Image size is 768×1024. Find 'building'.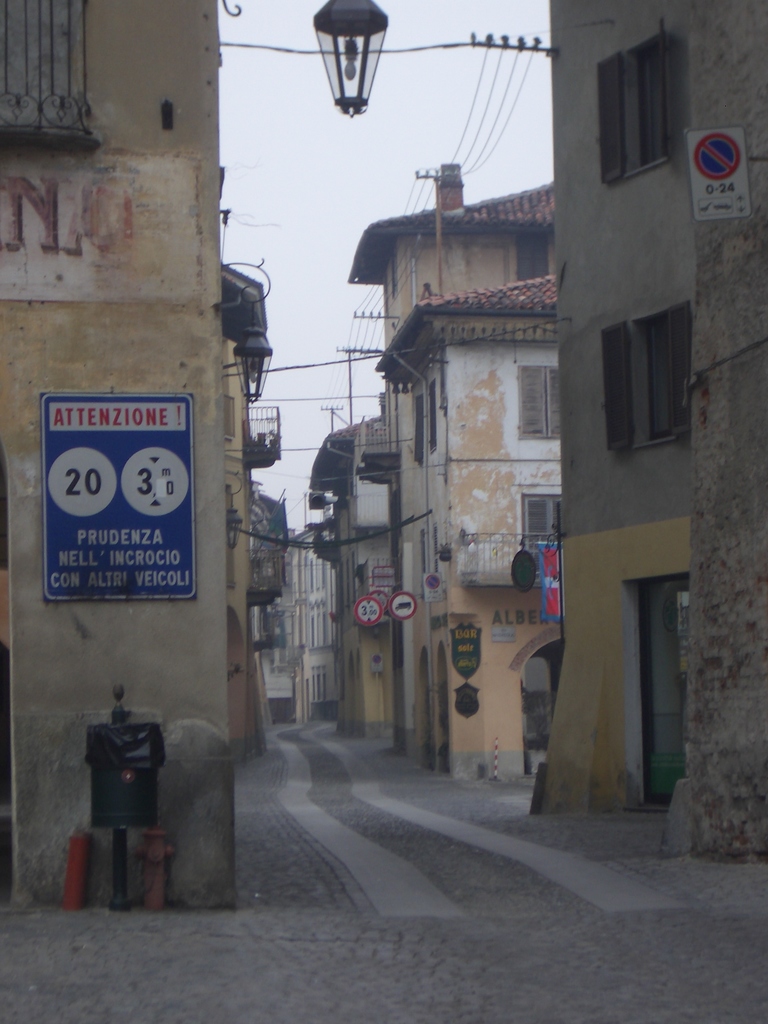
<bbox>534, 4, 767, 867</bbox>.
